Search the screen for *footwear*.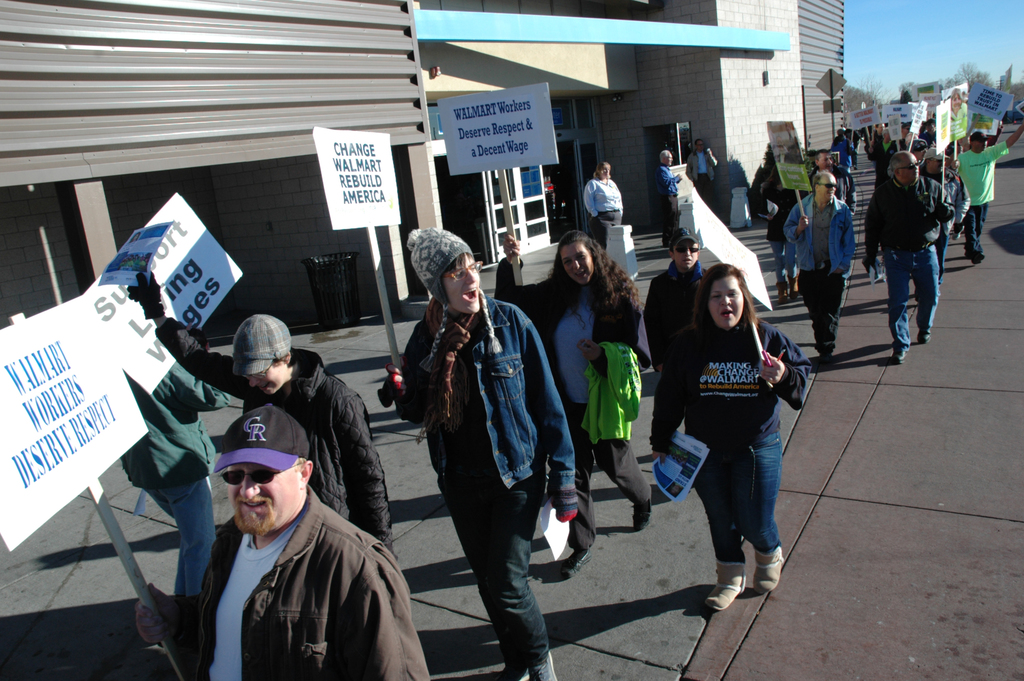
Found at l=919, t=332, r=933, b=345.
